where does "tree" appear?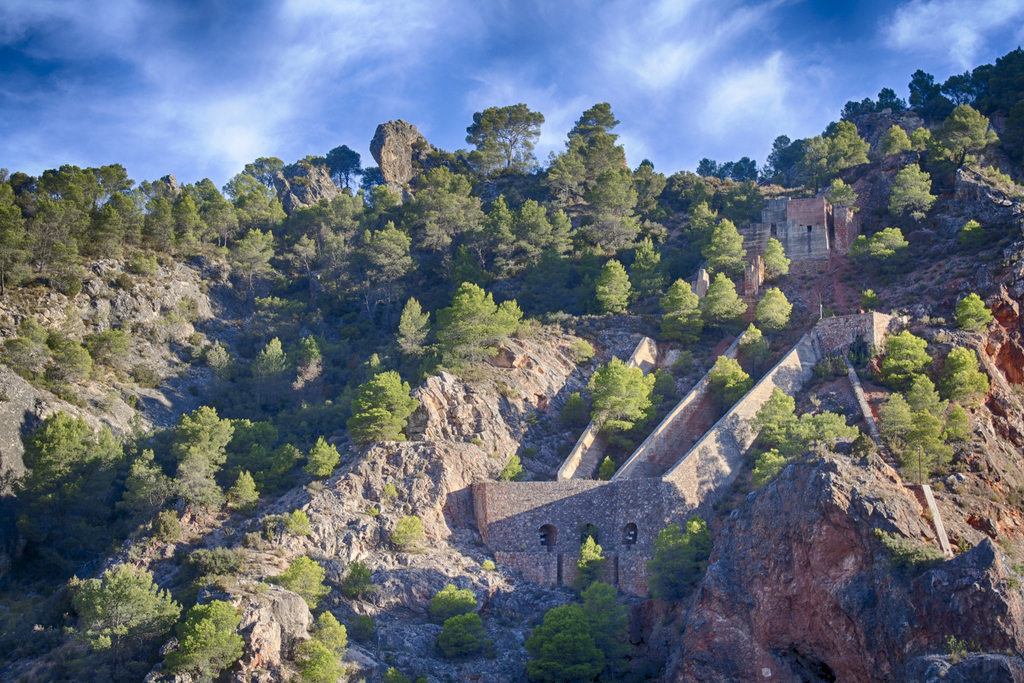
Appears at bbox(739, 324, 772, 376).
